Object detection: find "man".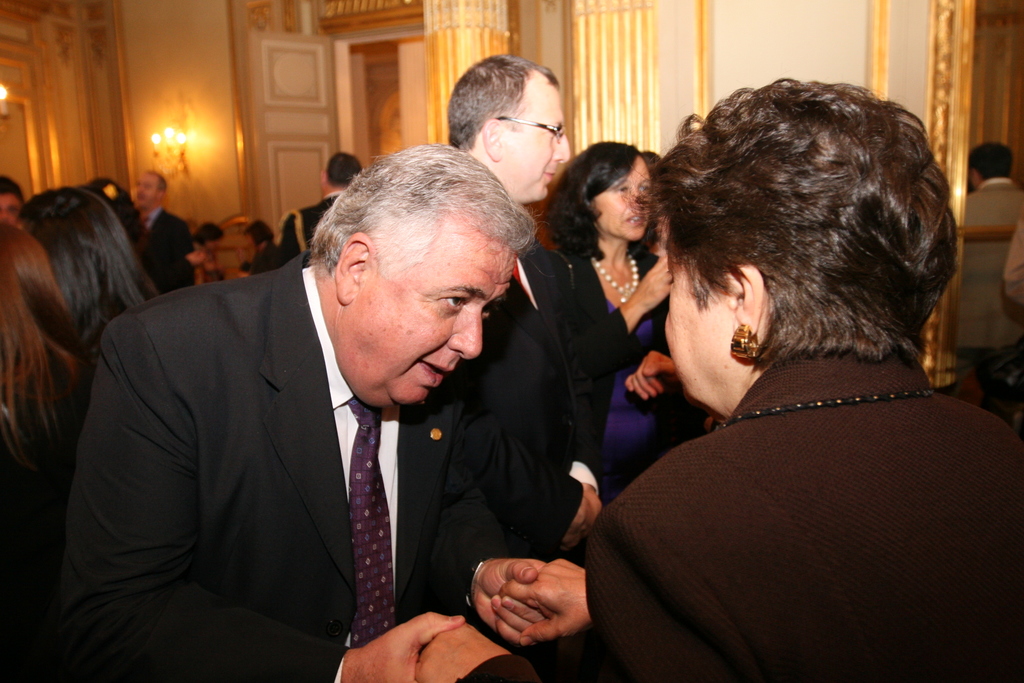
bbox=[961, 143, 1023, 236].
